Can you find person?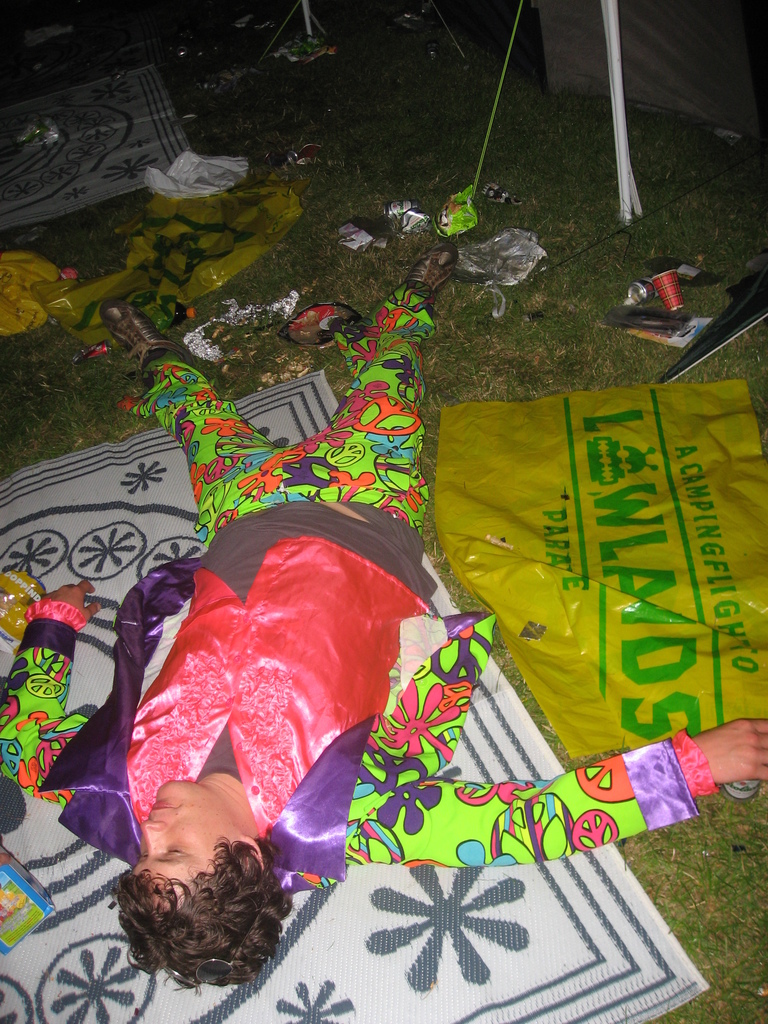
Yes, bounding box: <region>0, 248, 767, 982</region>.
